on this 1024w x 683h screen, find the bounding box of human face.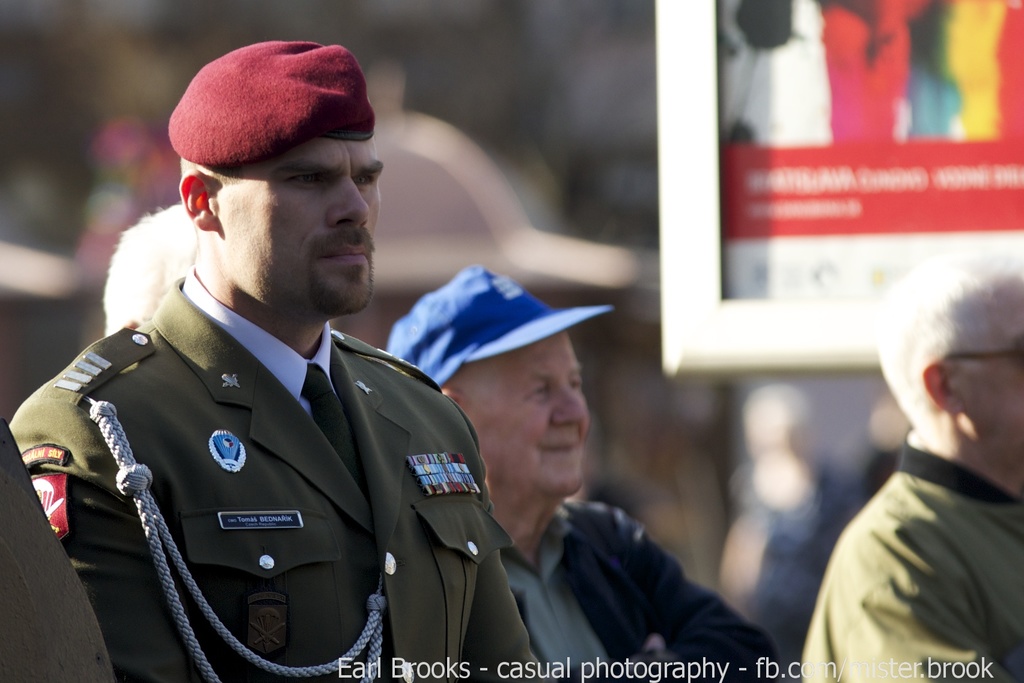
Bounding box: locate(960, 289, 1023, 453).
